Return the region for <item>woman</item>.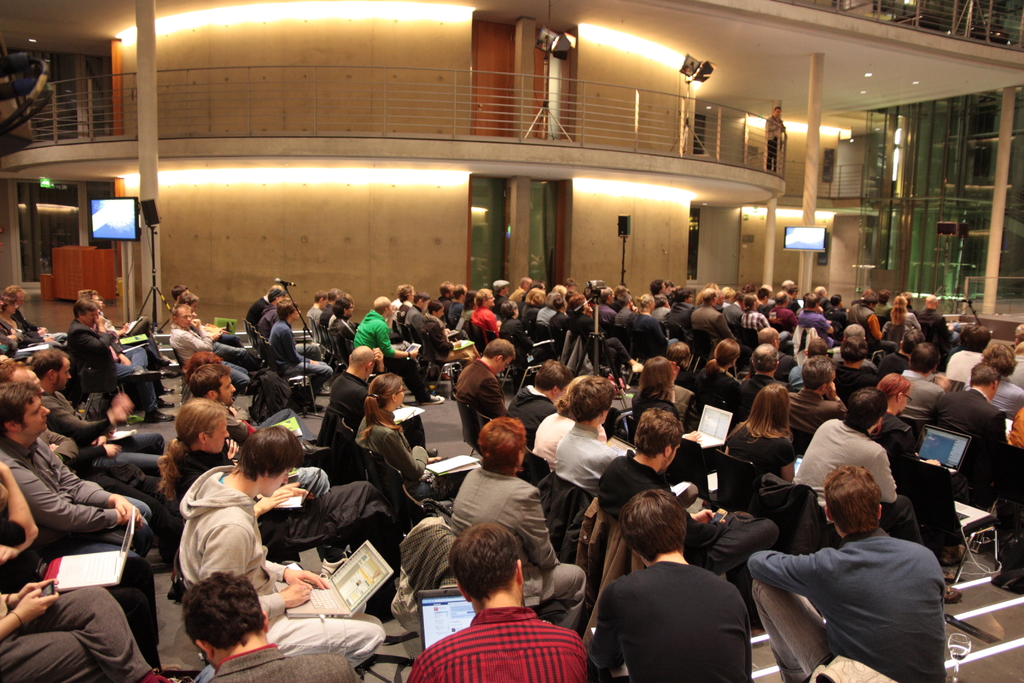
[961, 347, 1022, 422].
